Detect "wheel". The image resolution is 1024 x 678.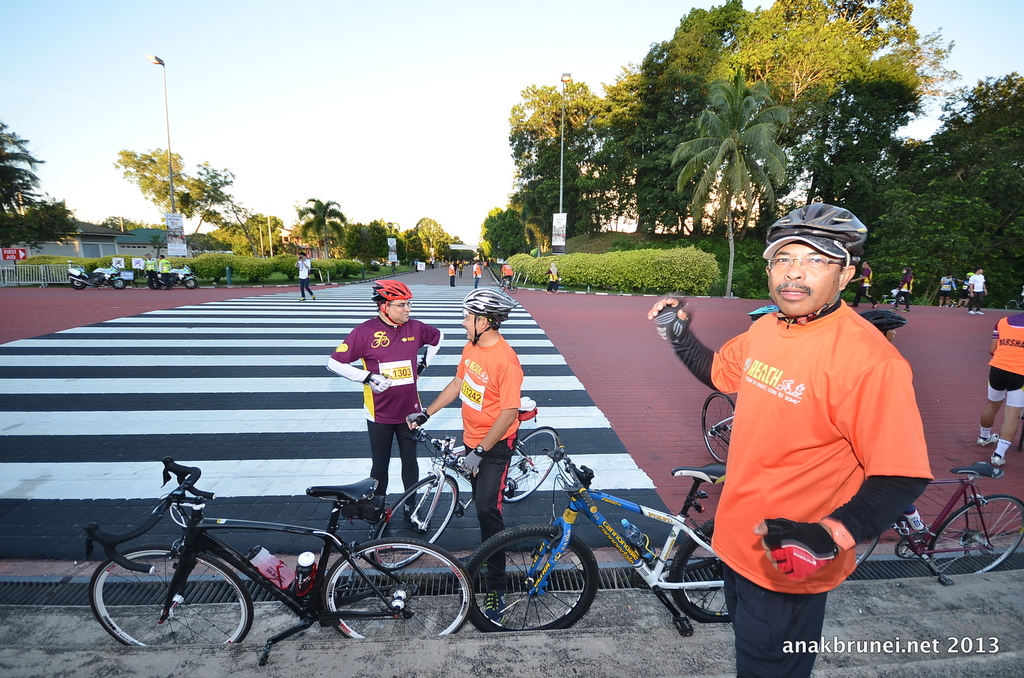
{"x1": 928, "y1": 491, "x2": 1023, "y2": 576}.
